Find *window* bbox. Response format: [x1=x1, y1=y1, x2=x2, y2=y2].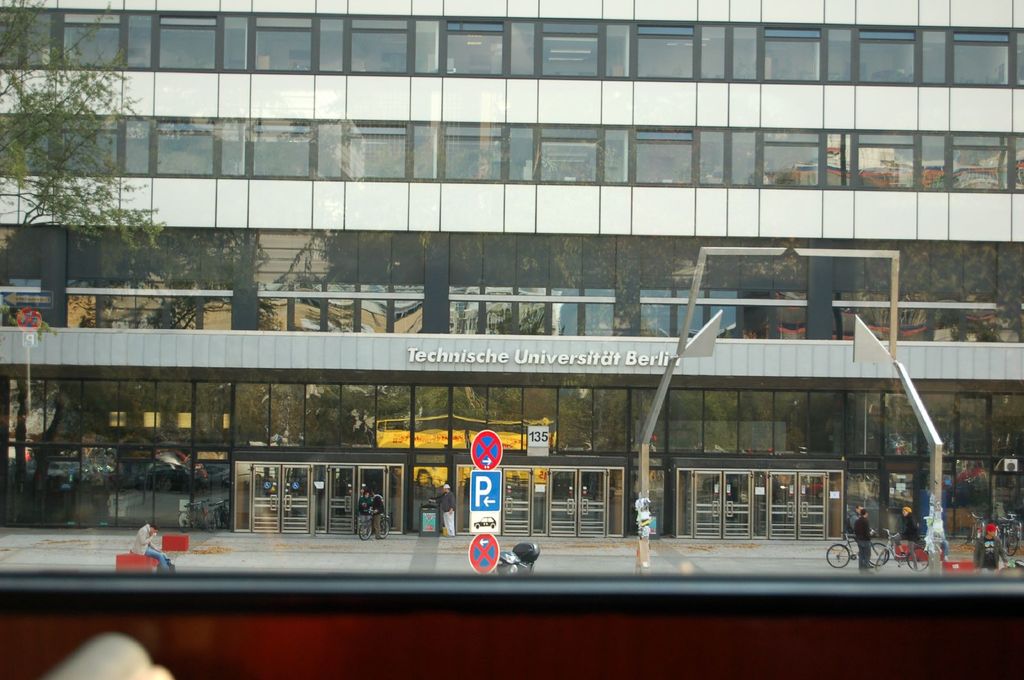
[x1=0, y1=457, x2=233, y2=525].
